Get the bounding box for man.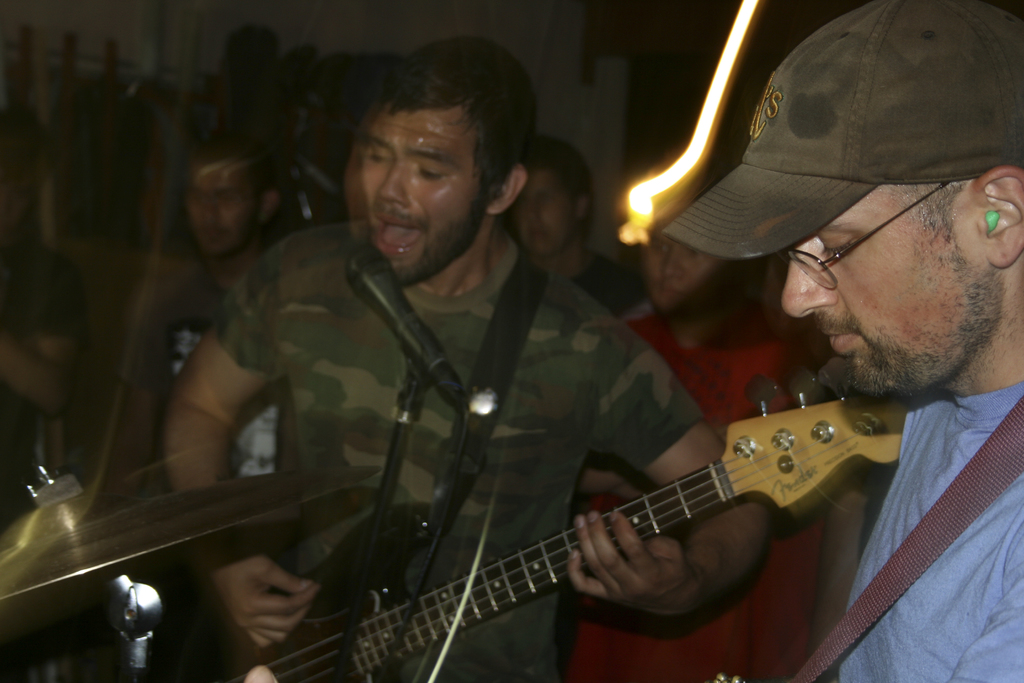
box(0, 105, 83, 543).
